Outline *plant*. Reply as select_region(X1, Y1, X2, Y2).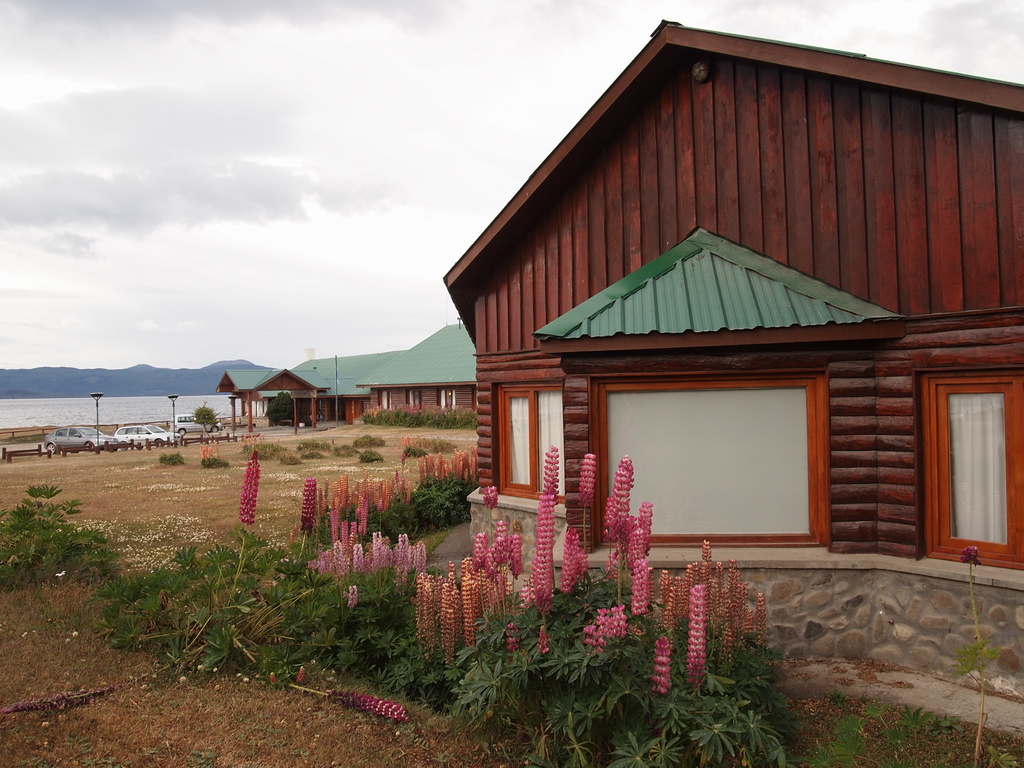
select_region(330, 440, 358, 460).
